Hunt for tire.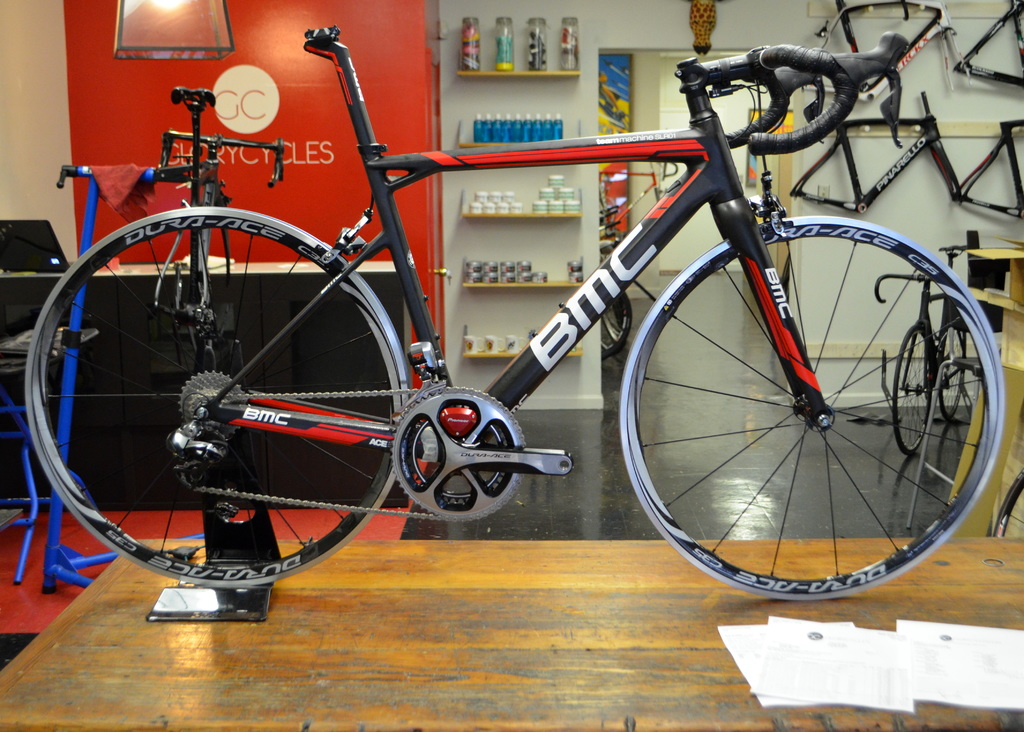
Hunted down at box(894, 326, 932, 451).
